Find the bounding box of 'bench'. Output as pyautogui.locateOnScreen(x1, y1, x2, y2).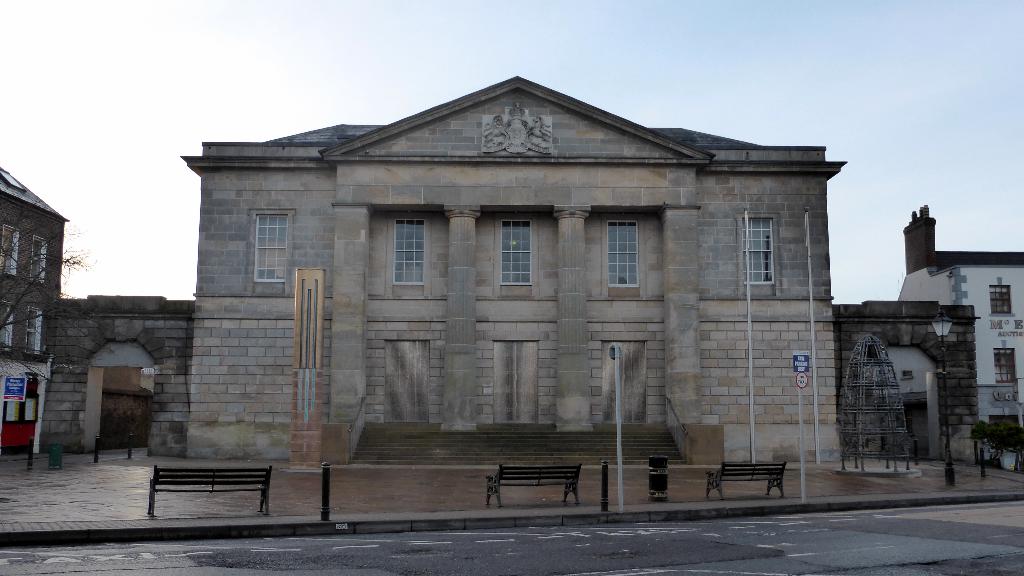
pyautogui.locateOnScreen(480, 461, 582, 510).
